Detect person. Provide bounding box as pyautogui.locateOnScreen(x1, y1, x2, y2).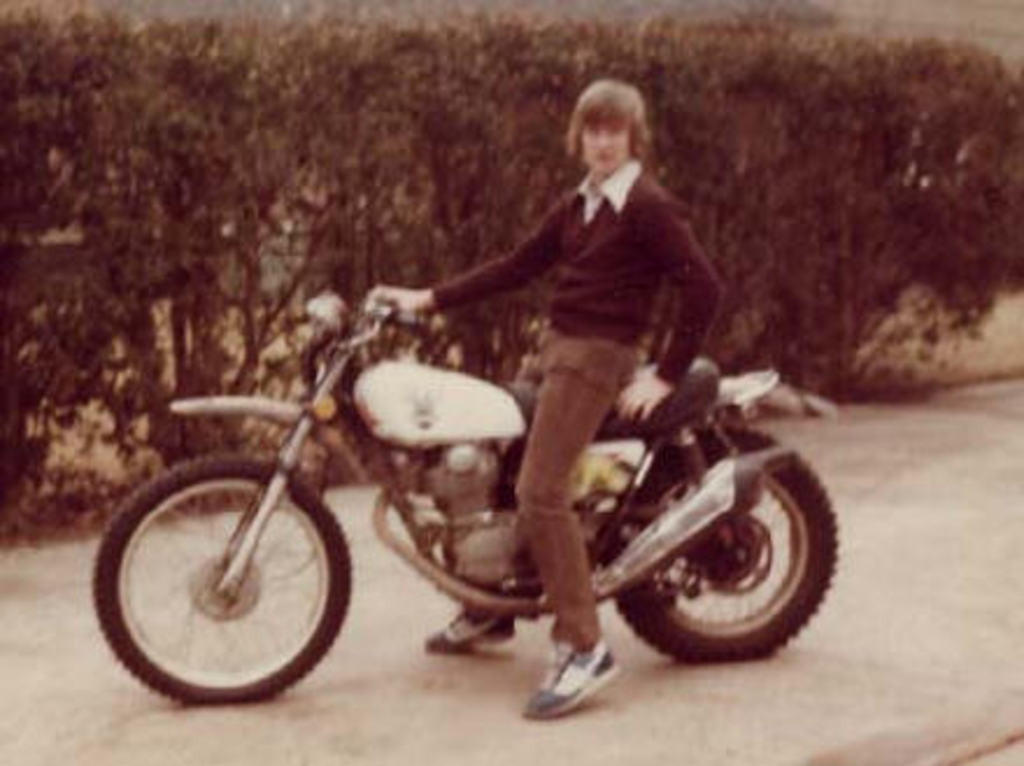
pyautogui.locateOnScreen(370, 81, 719, 717).
